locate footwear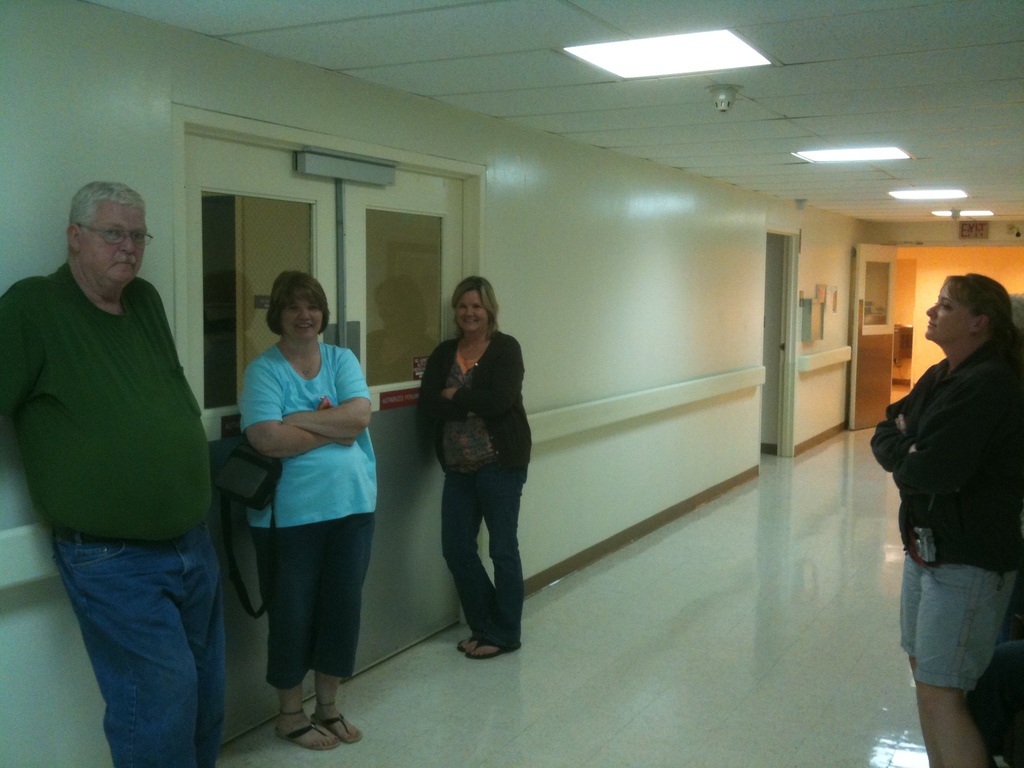
[310,710,365,742]
